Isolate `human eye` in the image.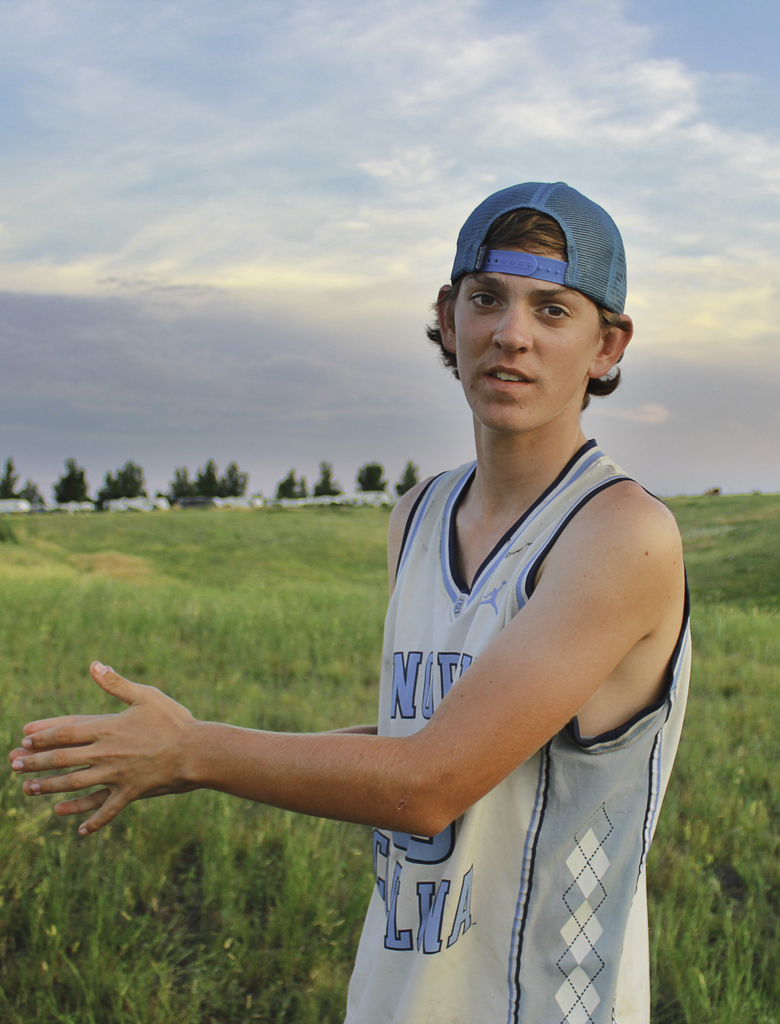
Isolated region: crop(533, 296, 575, 324).
